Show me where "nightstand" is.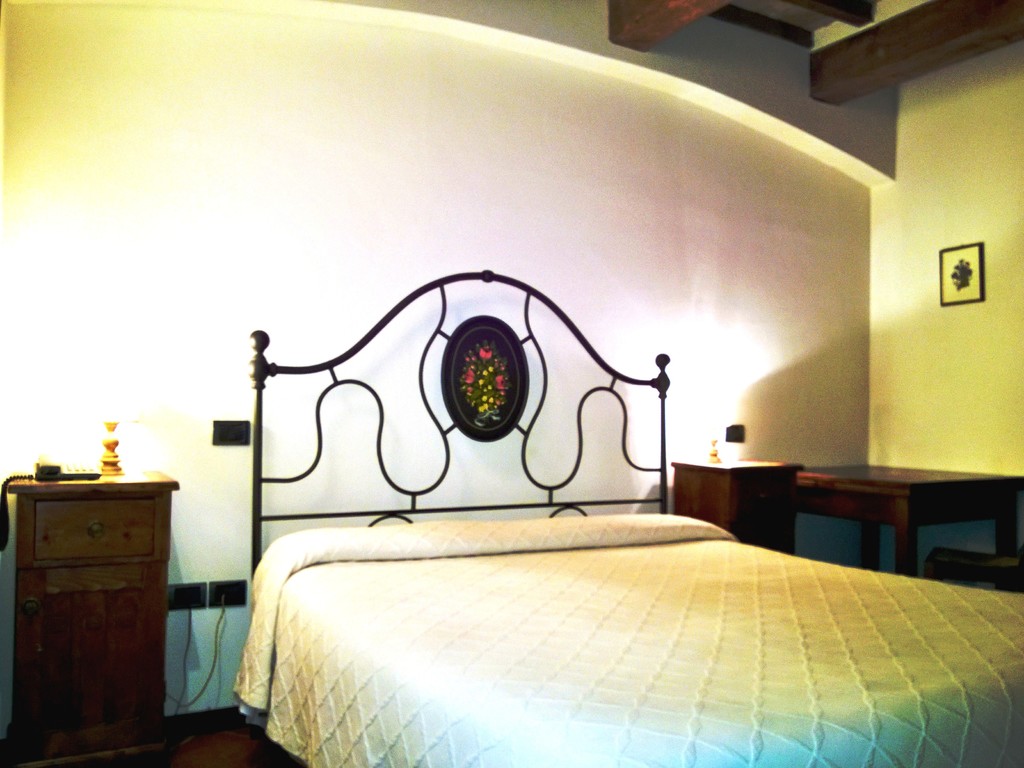
"nightstand" is at <bbox>0, 456, 186, 767</bbox>.
